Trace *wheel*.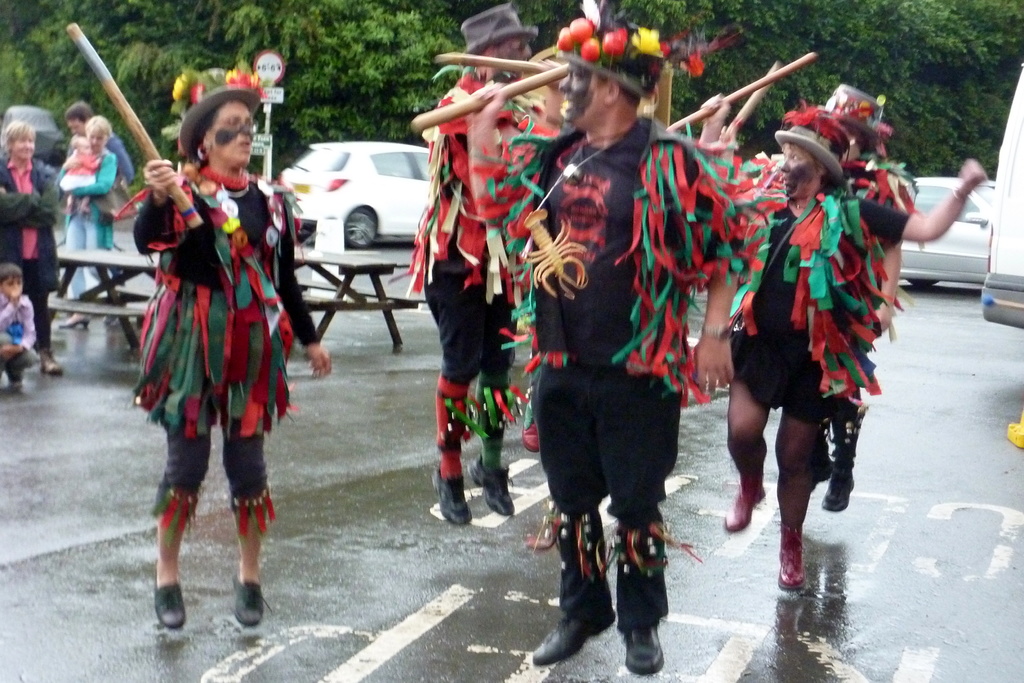
Traced to locate(908, 277, 935, 288).
